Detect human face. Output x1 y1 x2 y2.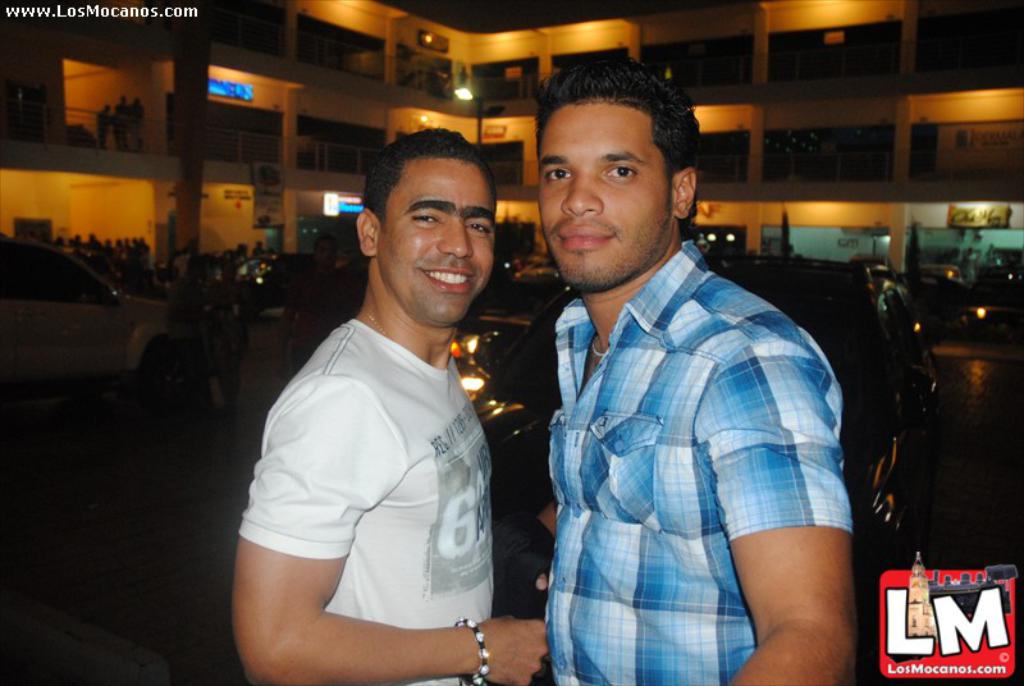
539 106 672 289.
